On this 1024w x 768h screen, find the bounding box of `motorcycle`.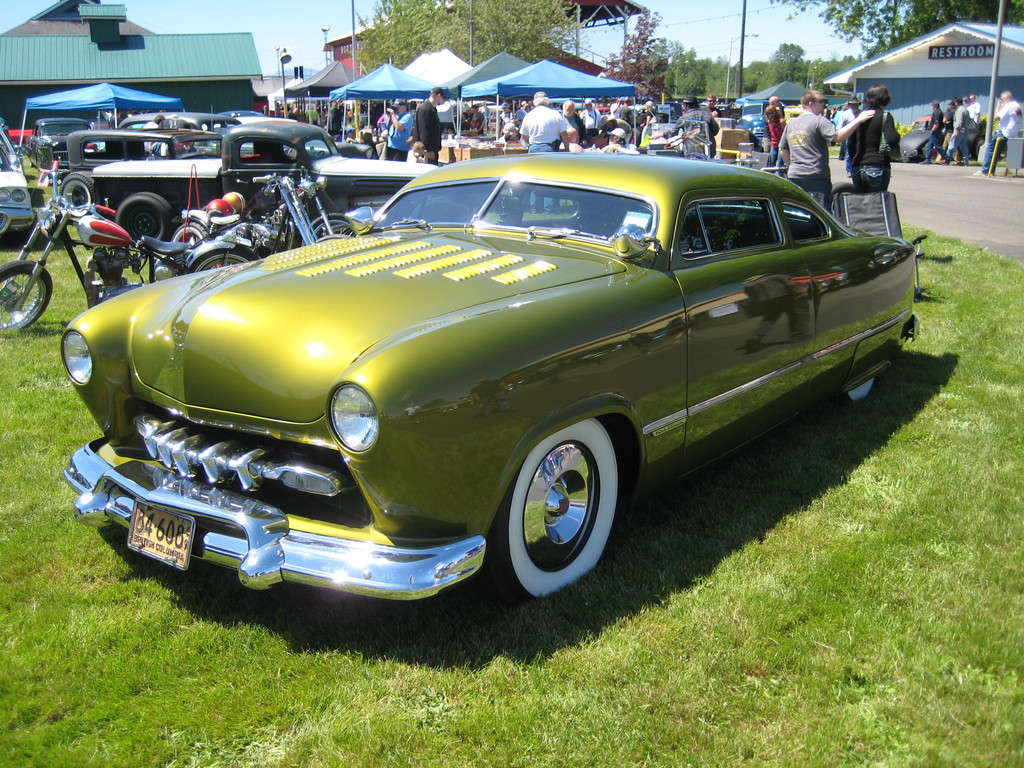
Bounding box: x1=0 y1=163 x2=195 y2=330.
